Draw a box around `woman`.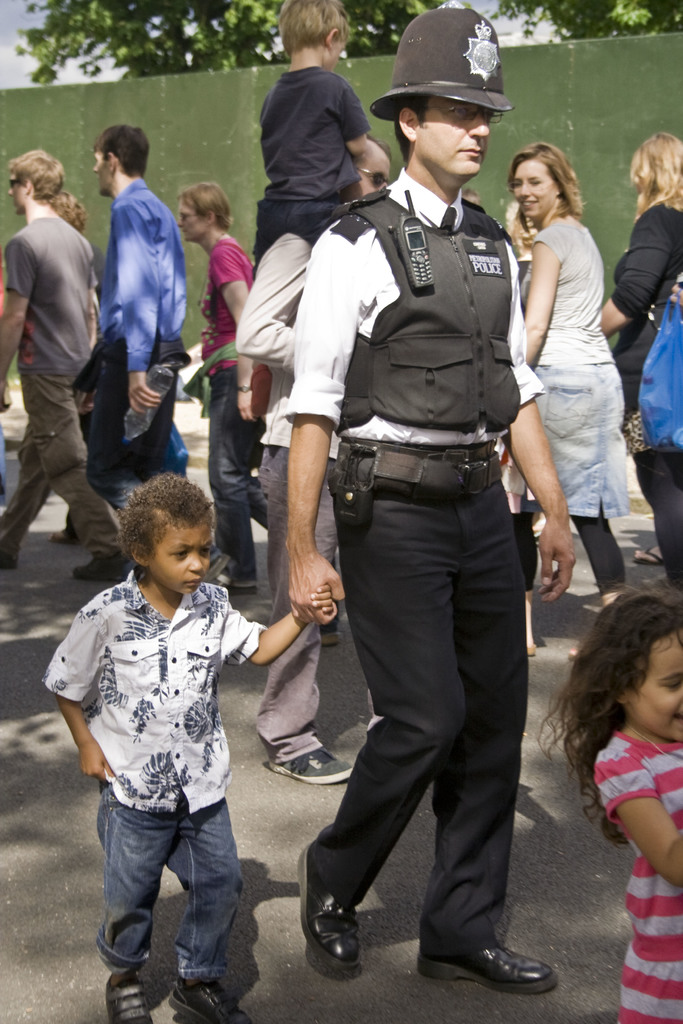
{"x1": 596, "y1": 130, "x2": 682, "y2": 585}.
